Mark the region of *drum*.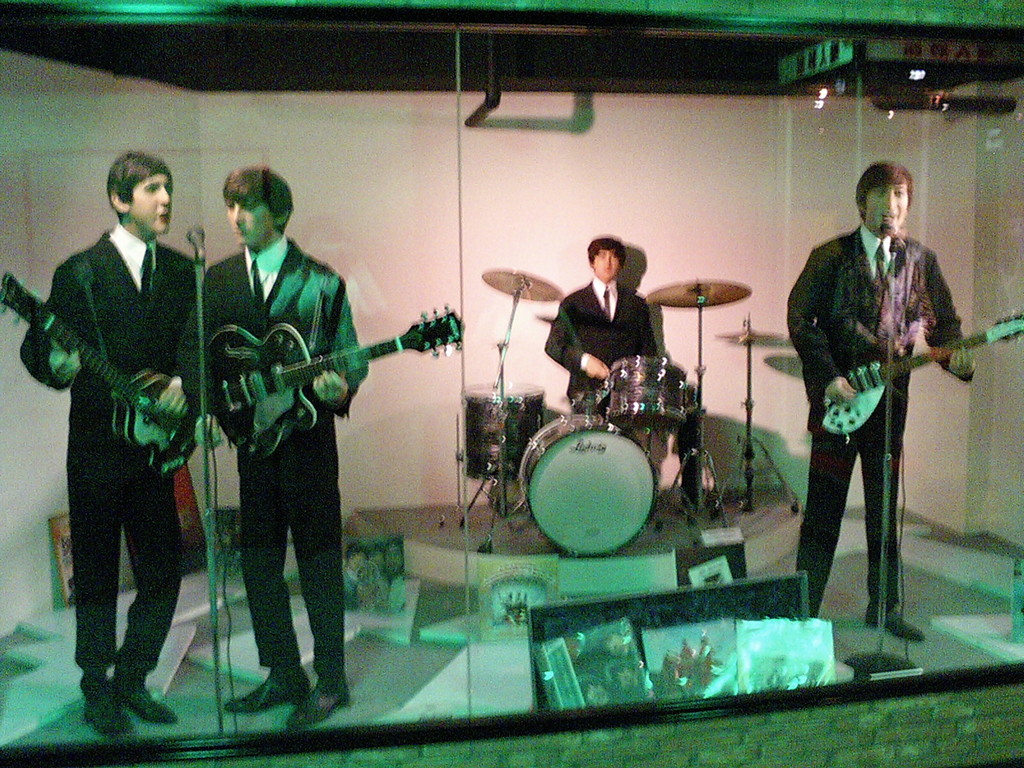
Region: 458,378,546,483.
